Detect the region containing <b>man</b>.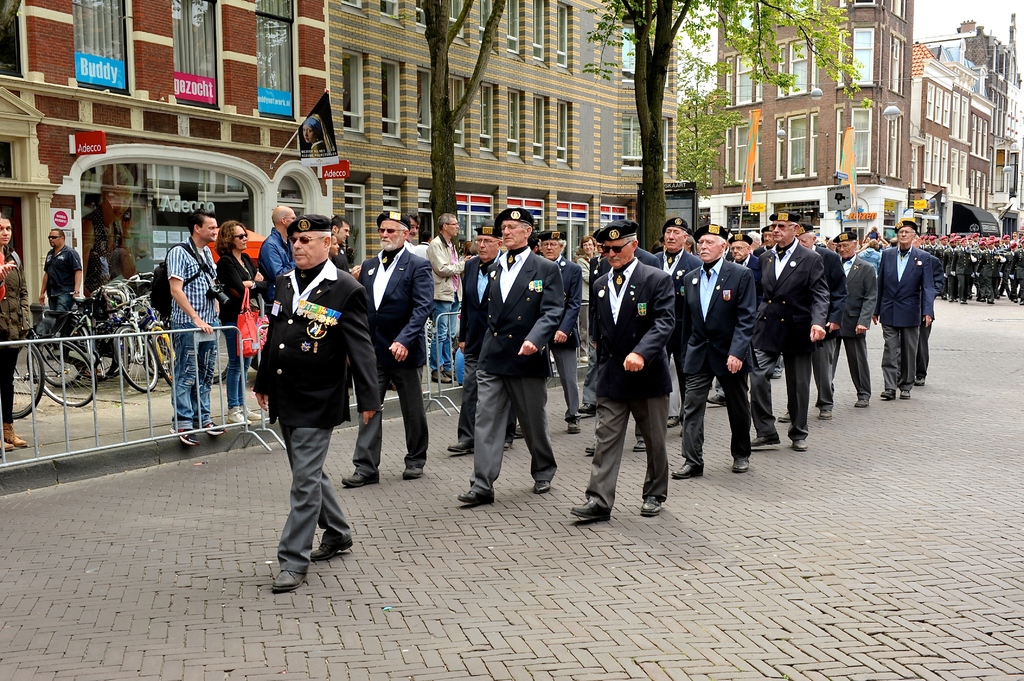
region(429, 216, 468, 389).
